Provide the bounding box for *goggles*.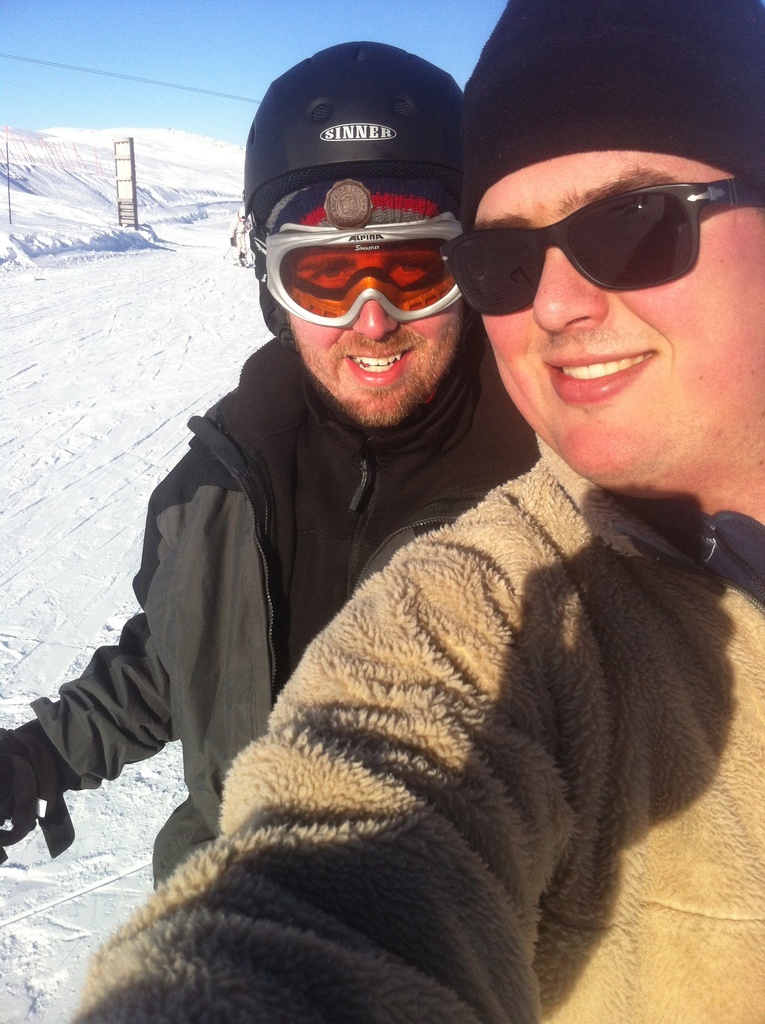
x1=249 y1=185 x2=486 y2=317.
